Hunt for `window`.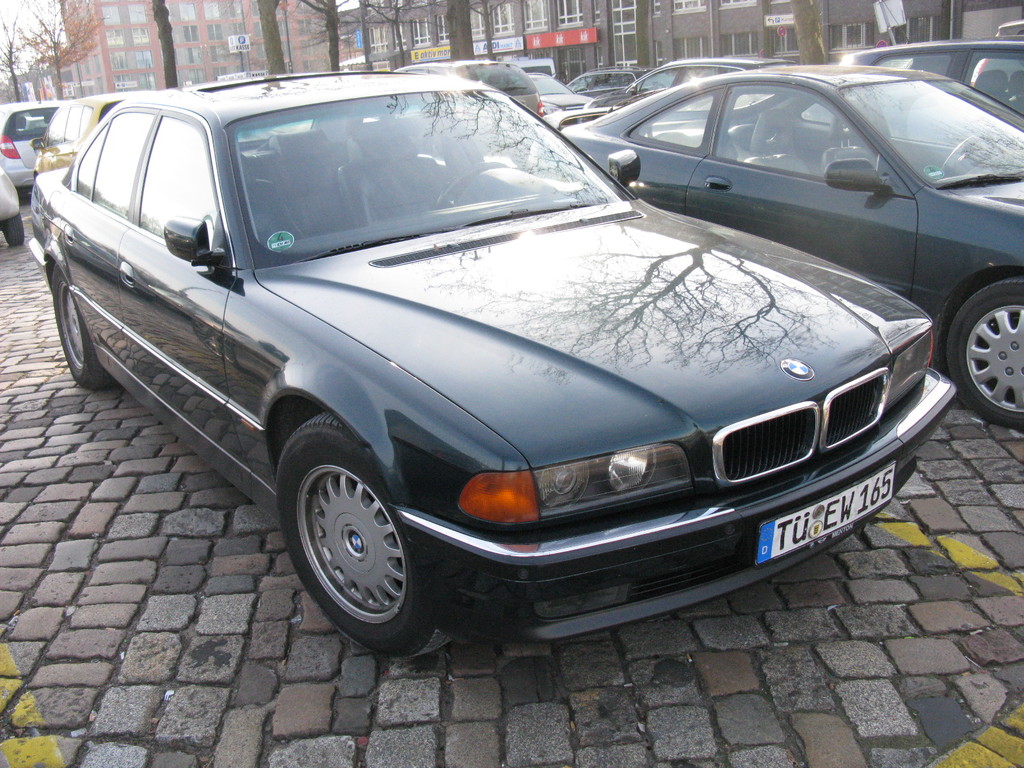
Hunted down at [722, 0, 753, 6].
